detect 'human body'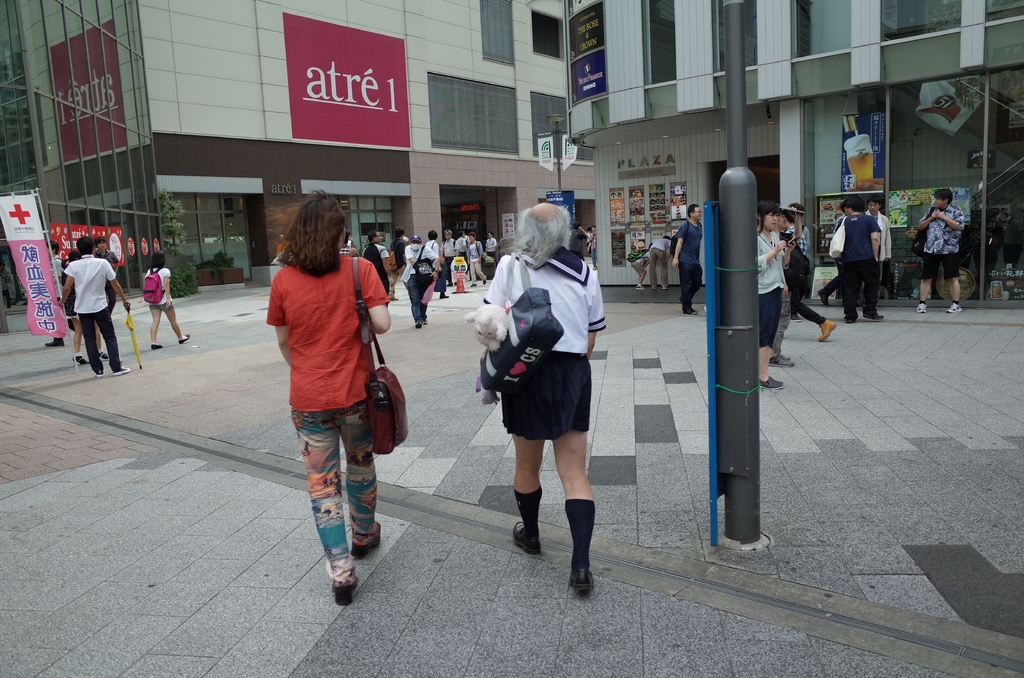
483,239,614,594
